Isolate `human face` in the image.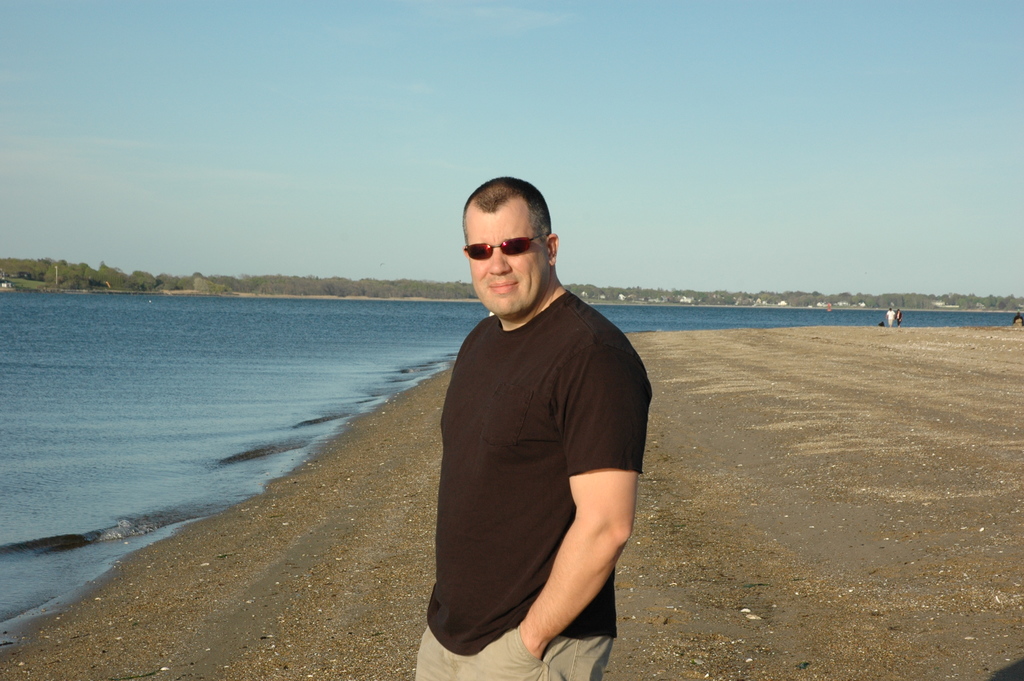
Isolated region: rect(467, 198, 550, 315).
